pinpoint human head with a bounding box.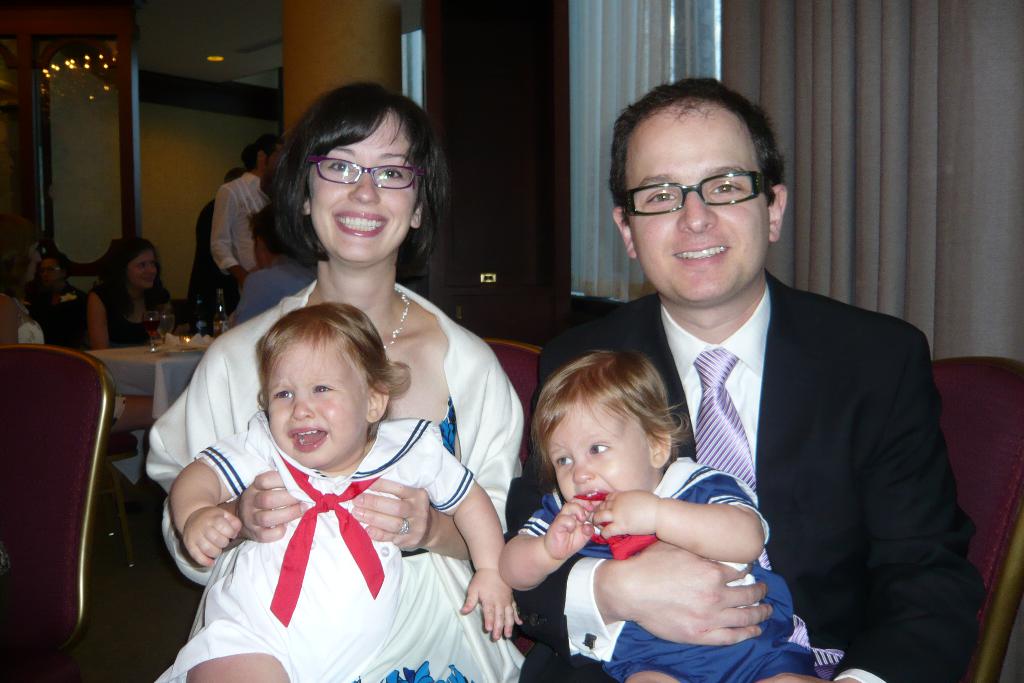
box(270, 78, 449, 273).
